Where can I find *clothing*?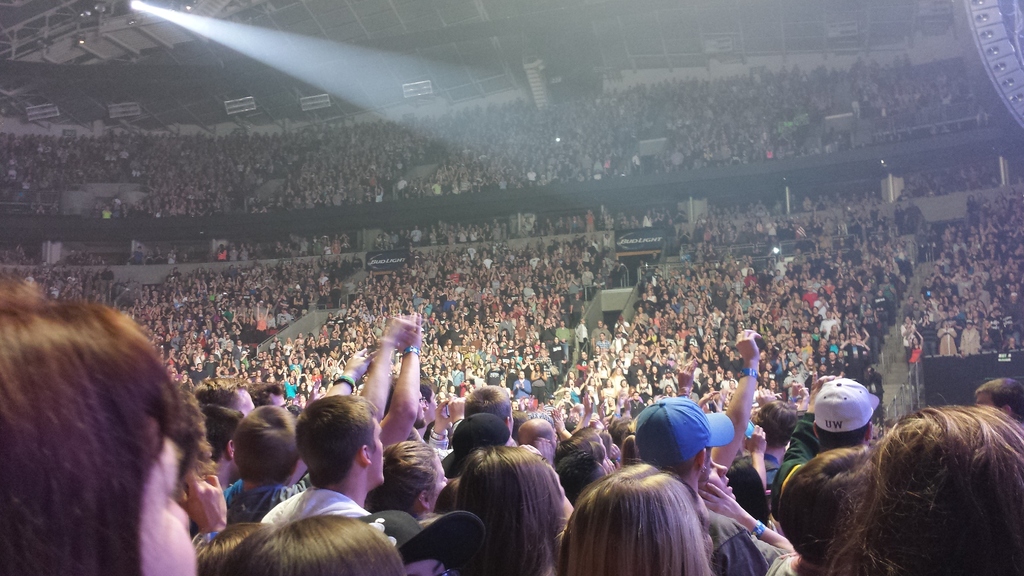
You can find it at (513,376,531,397).
